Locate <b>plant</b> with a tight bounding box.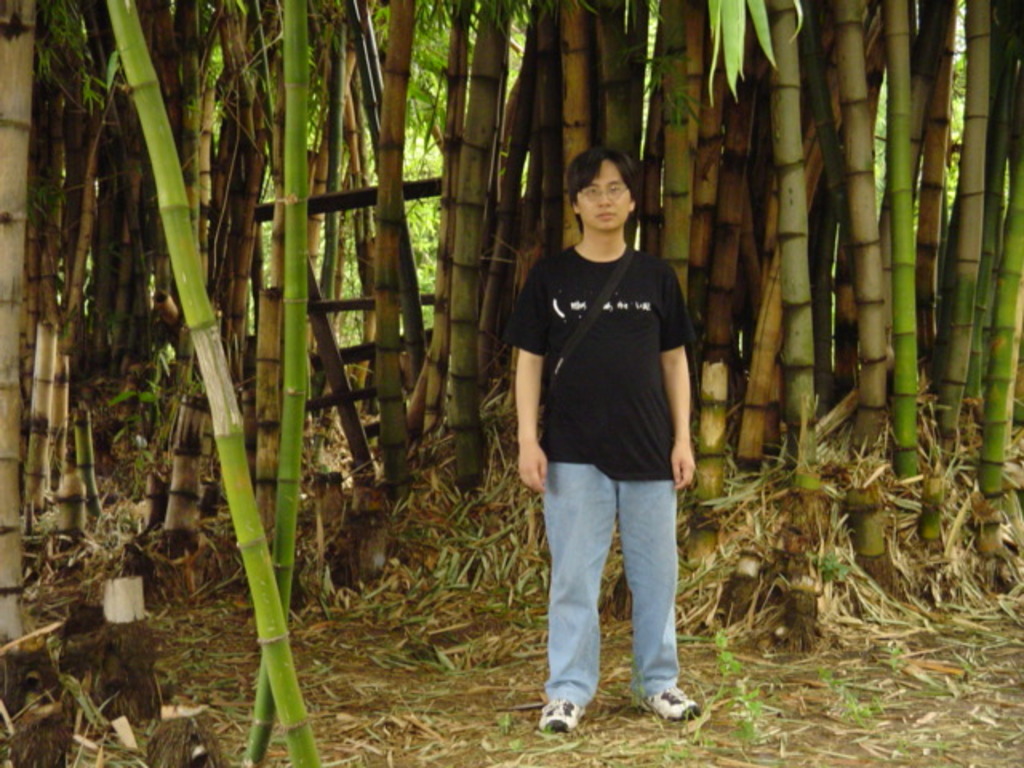
(left=714, top=622, right=741, bottom=678).
